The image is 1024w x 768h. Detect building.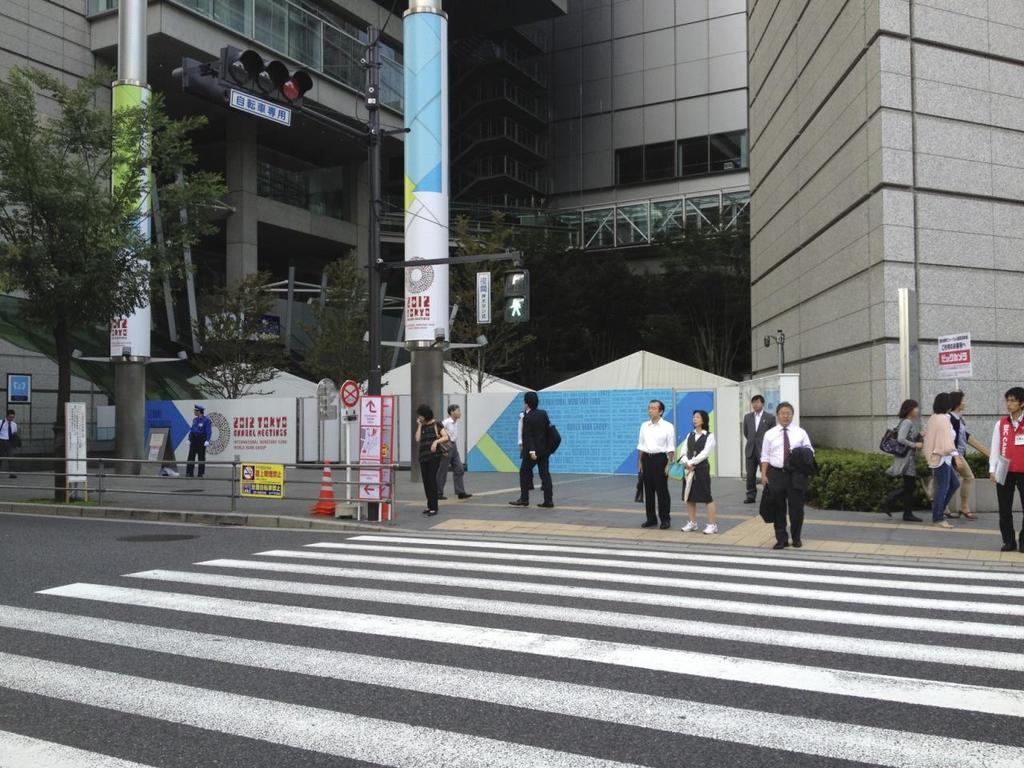
Detection: (0,0,1023,513).
